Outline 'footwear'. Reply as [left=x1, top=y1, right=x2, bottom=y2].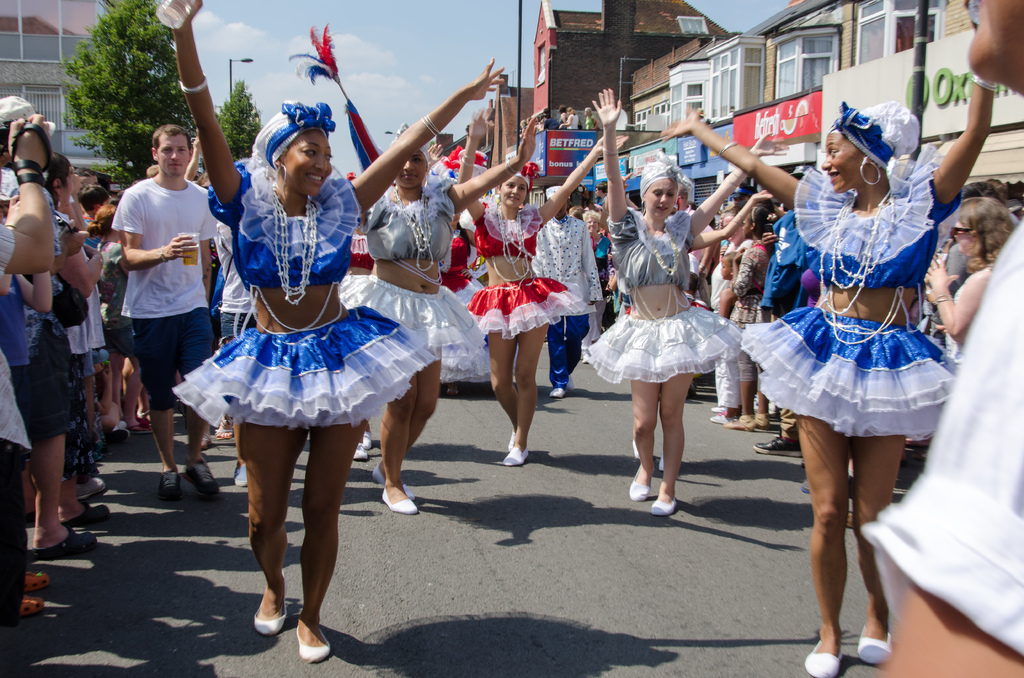
[left=22, top=572, right=49, bottom=593].
